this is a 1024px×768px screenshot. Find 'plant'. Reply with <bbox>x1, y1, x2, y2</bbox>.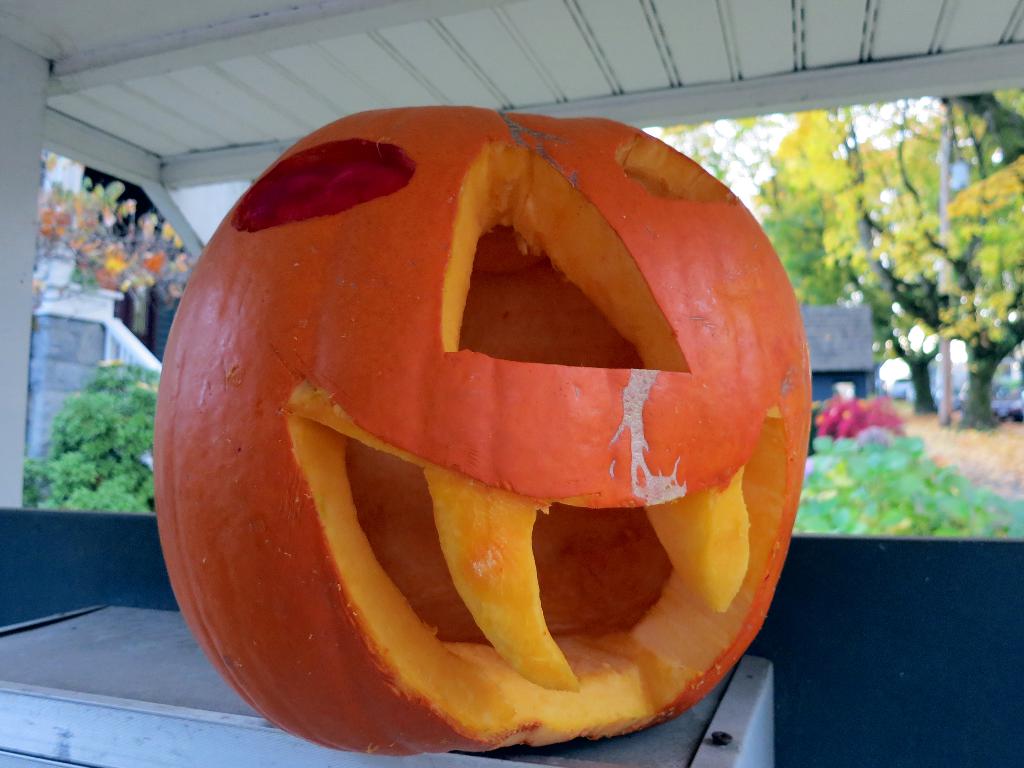
<bbox>788, 430, 1023, 541</bbox>.
